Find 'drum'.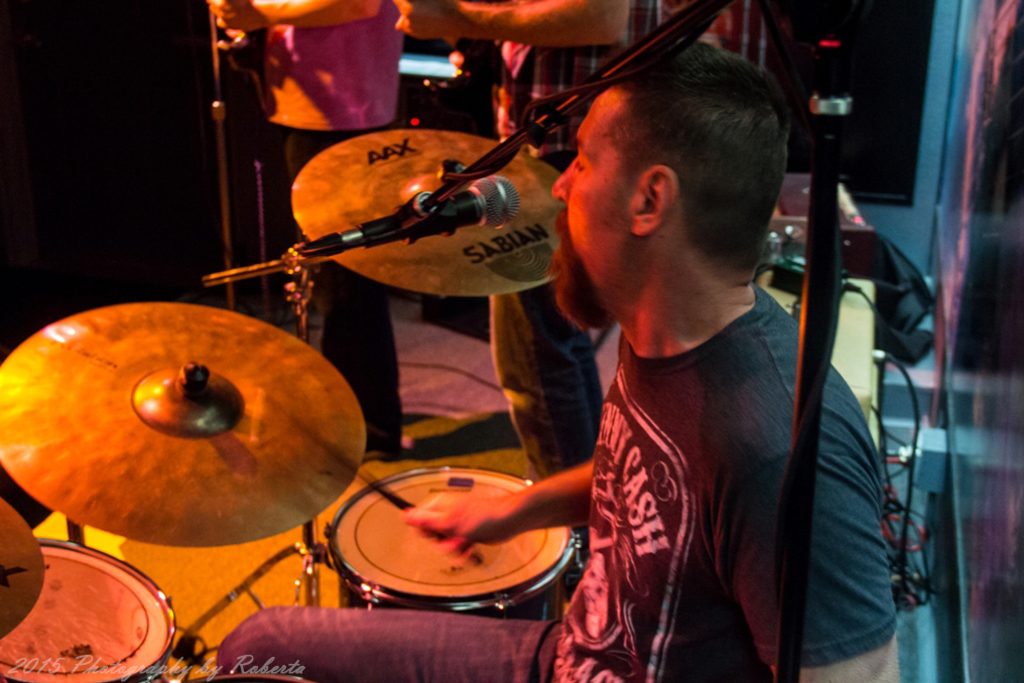
bbox=[0, 537, 175, 682].
